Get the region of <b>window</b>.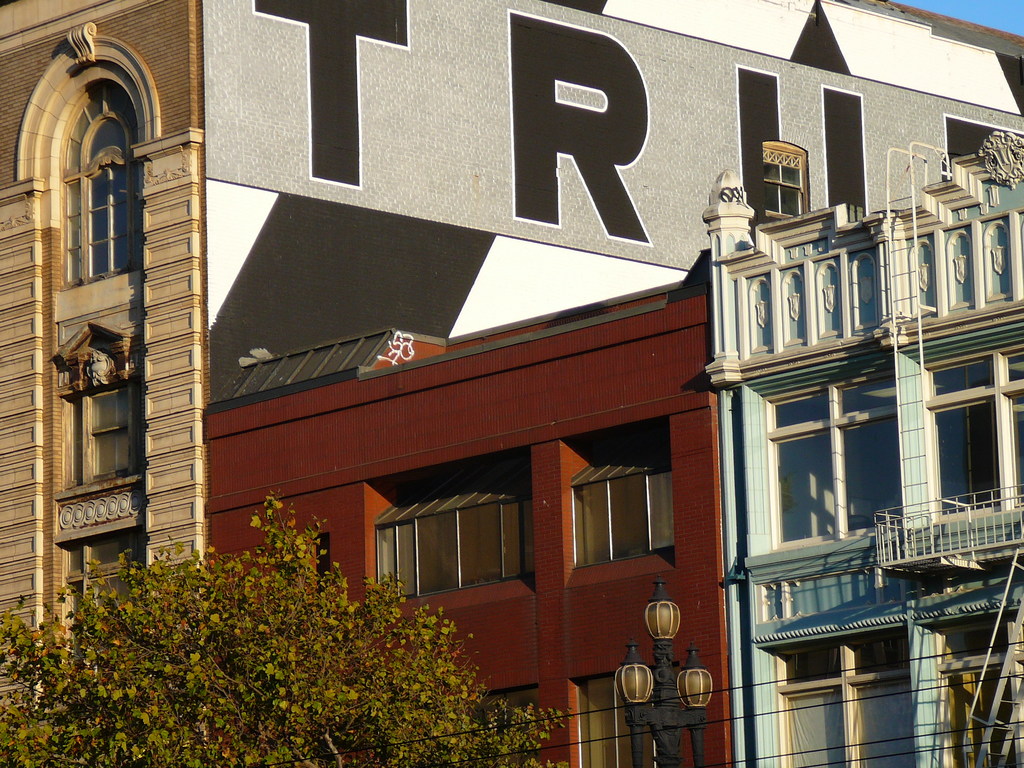
{"left": 572, "top": 659, "right": 682, "bottom": 767}.
